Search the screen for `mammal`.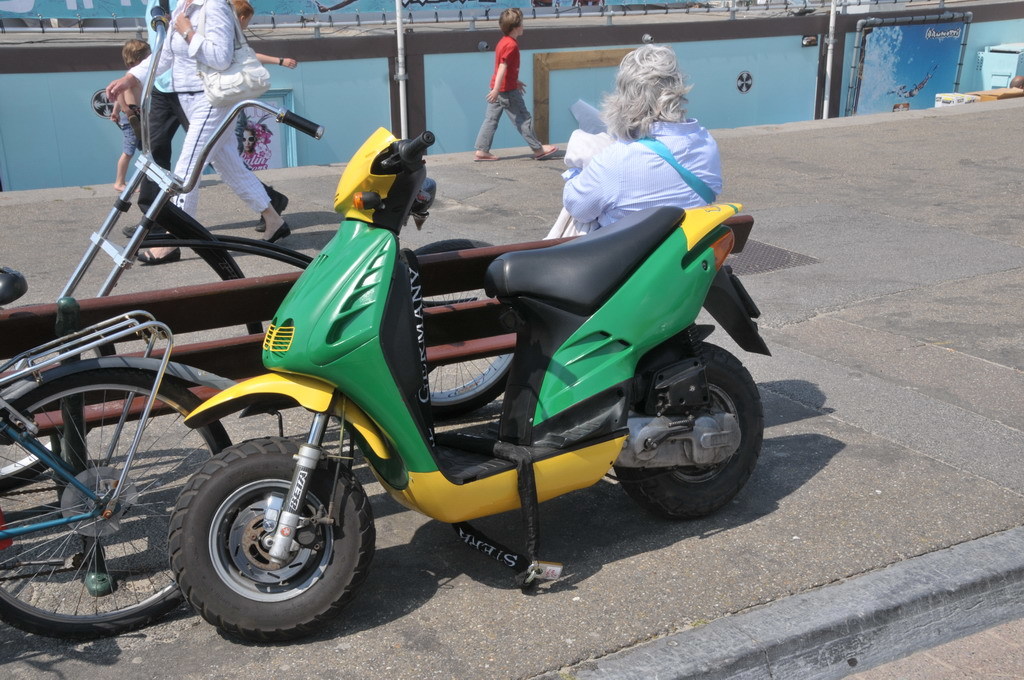
Found at region(111, 38, 150, 194).
